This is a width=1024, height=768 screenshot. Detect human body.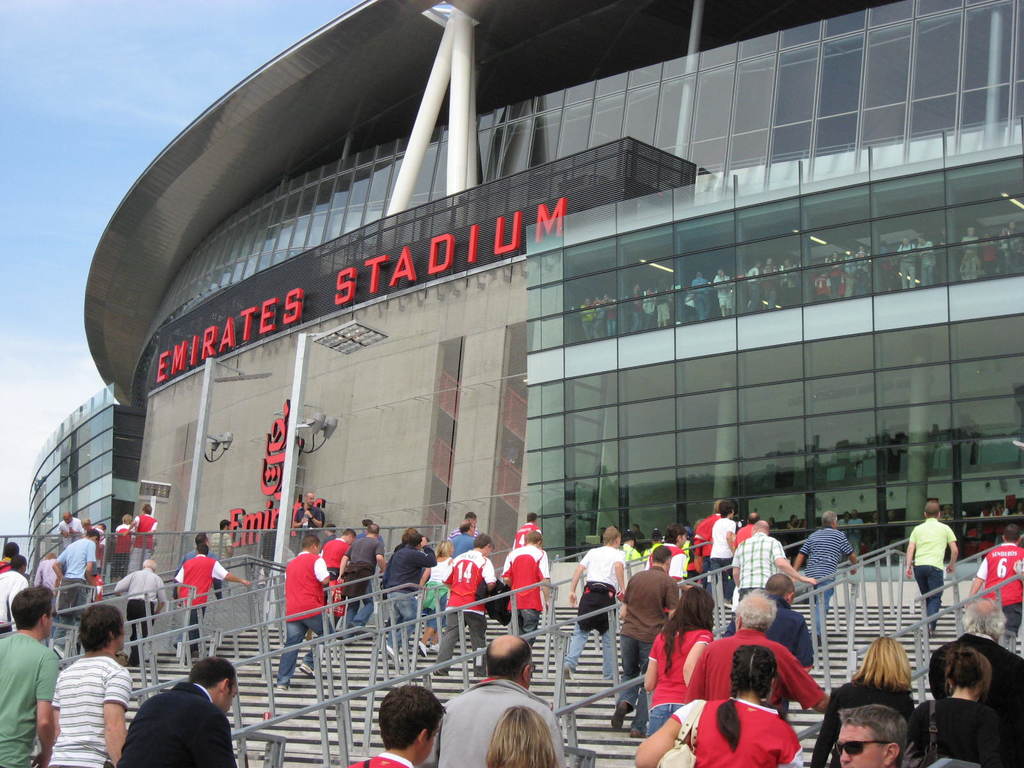
detection(729, 514, 754, 545).
